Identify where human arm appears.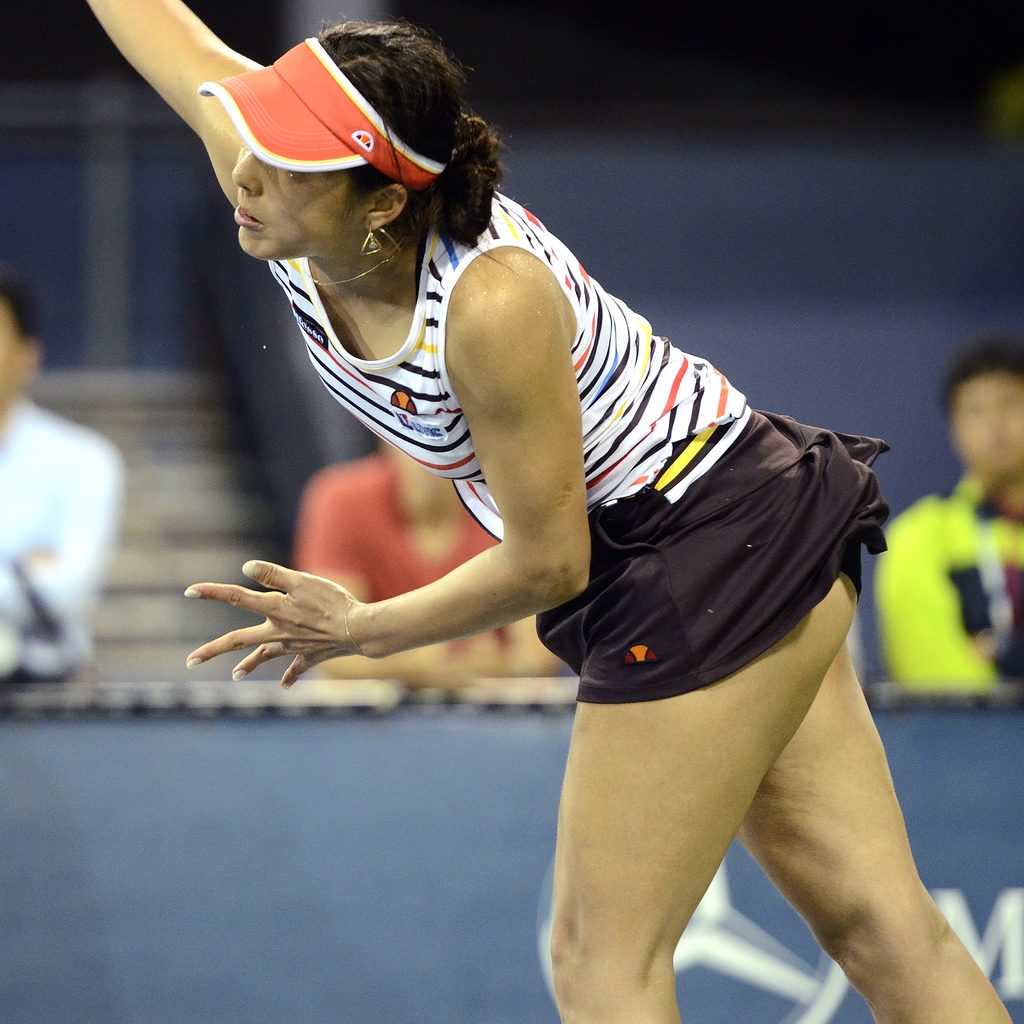
Appears at <bbox>487, 574, 550, 685</bbox>.
